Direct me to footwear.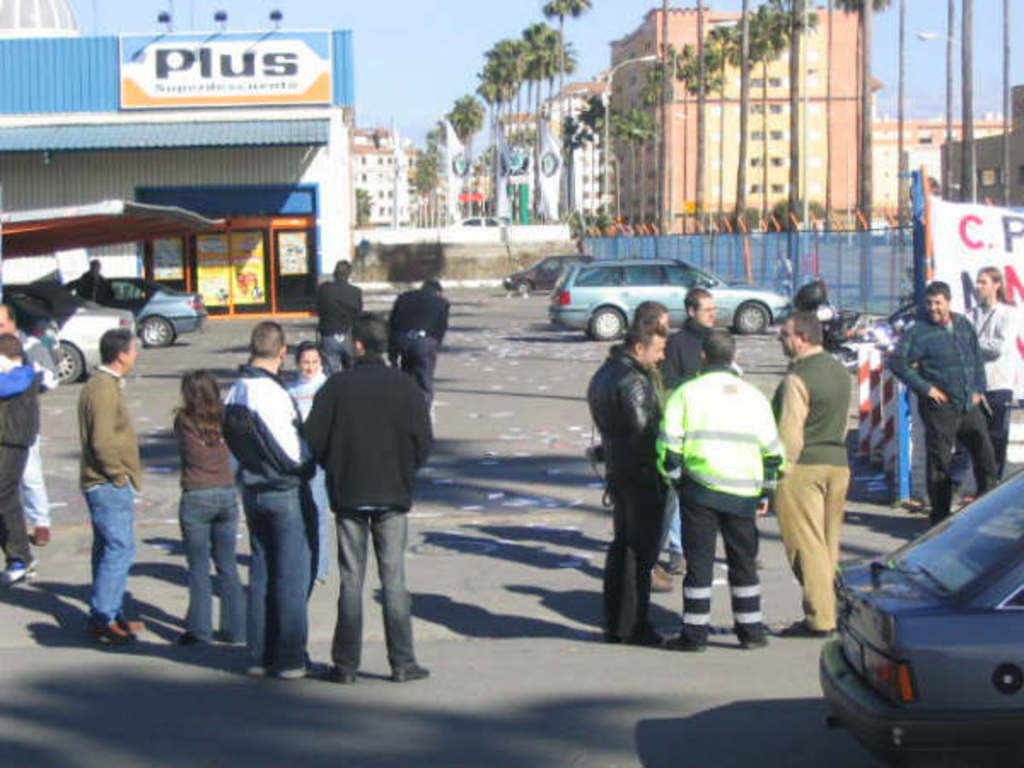
Direction: <box>637,623,662,642</box>.
